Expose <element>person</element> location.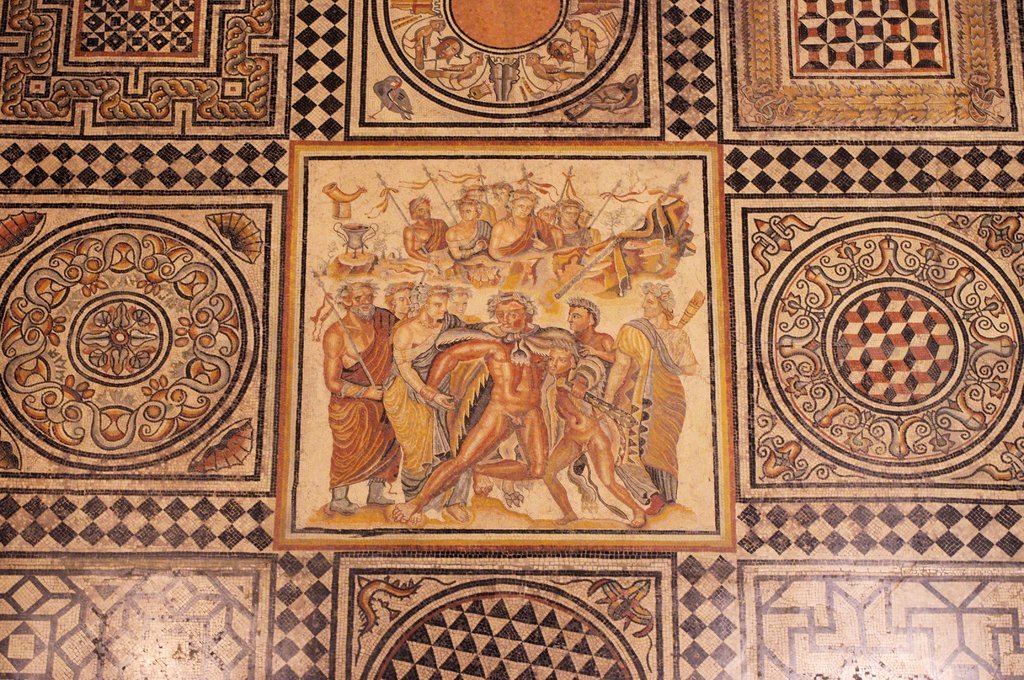
Exposed at <bbox>550, 194, 589, 242</bbox>.
